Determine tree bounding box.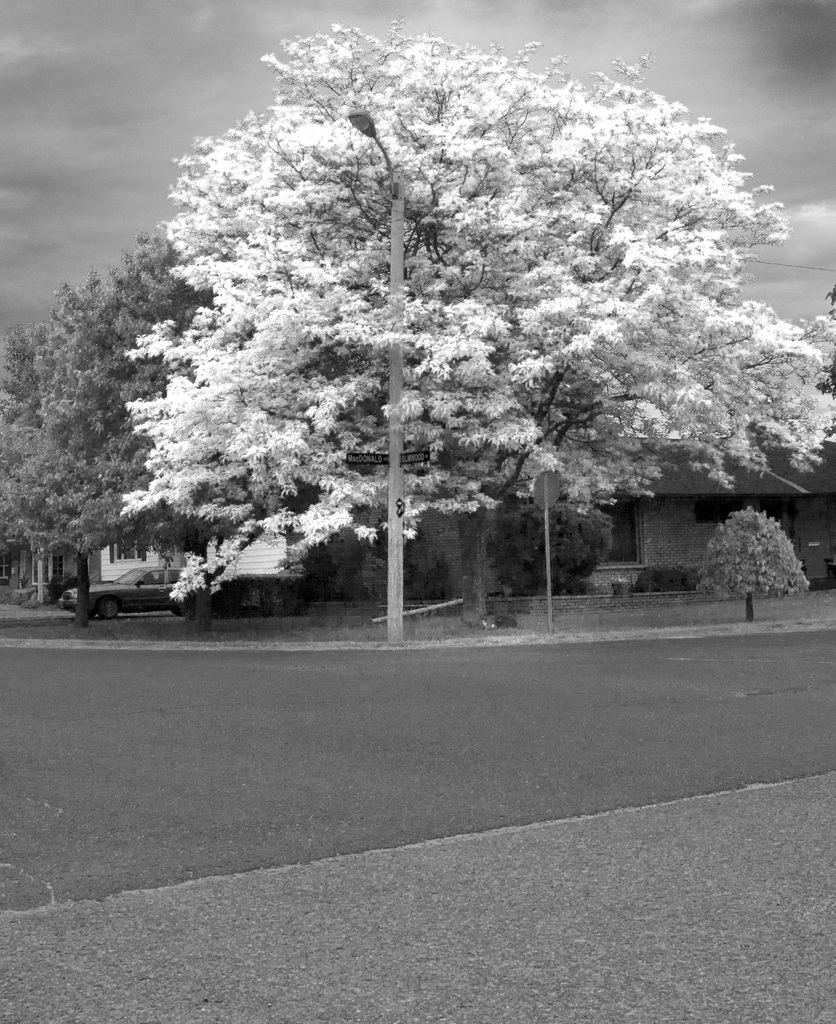
Determined: x1=0, y1=207, x2=176, y2=568.
